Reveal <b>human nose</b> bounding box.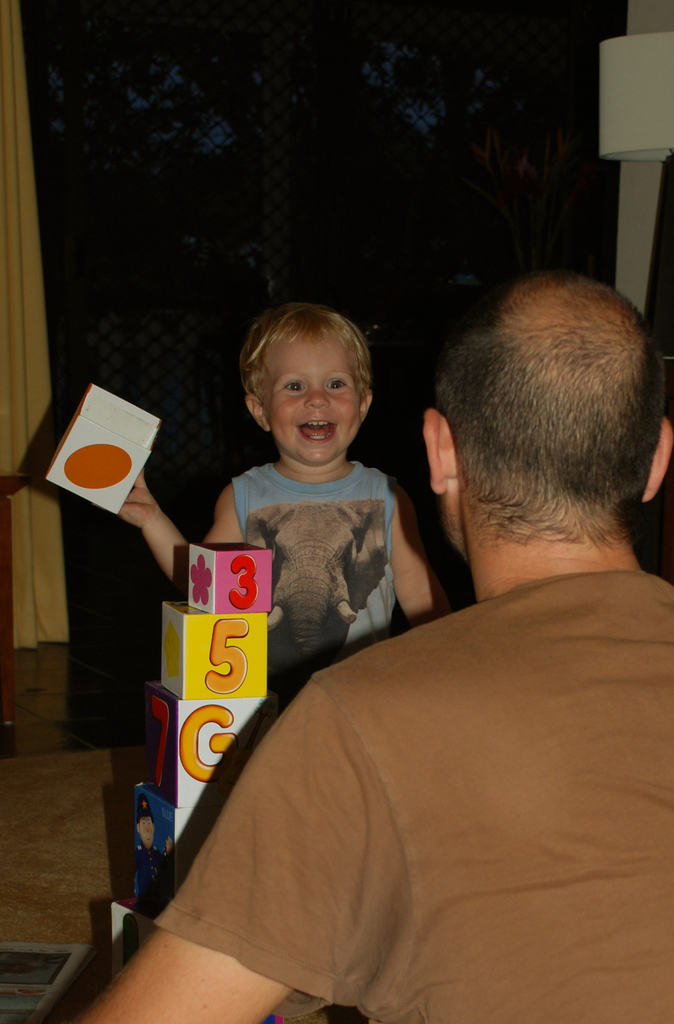
Revealed: locate(304, 381, 326, 405).
